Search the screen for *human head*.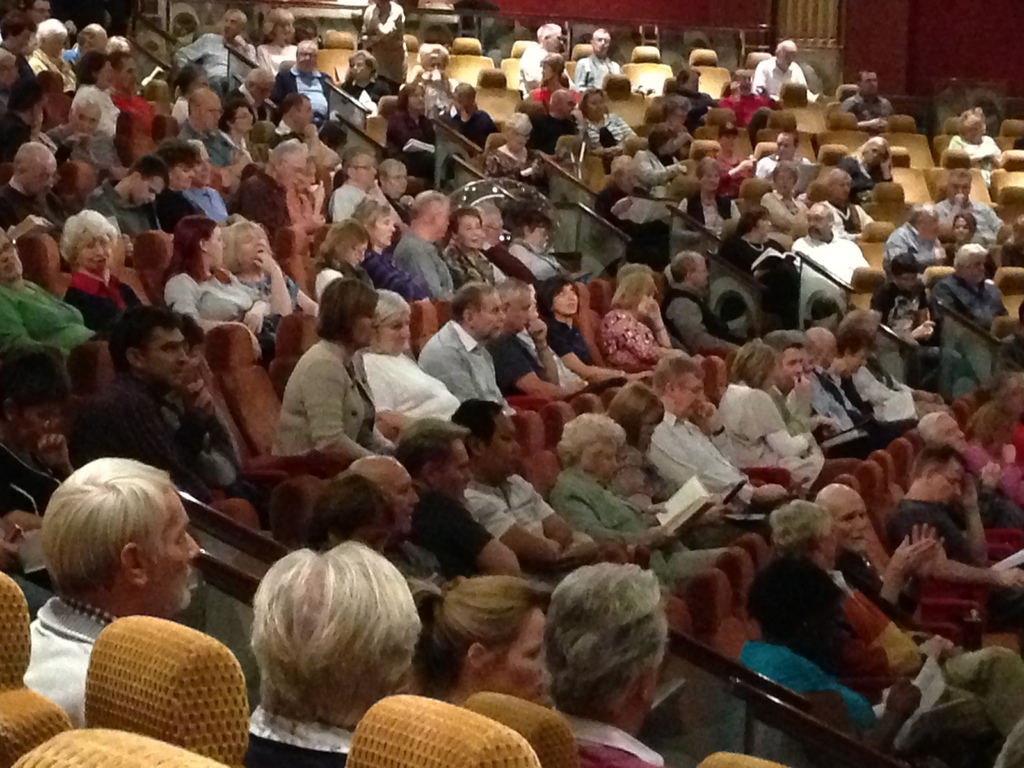
Found at [248,542,419,728].
